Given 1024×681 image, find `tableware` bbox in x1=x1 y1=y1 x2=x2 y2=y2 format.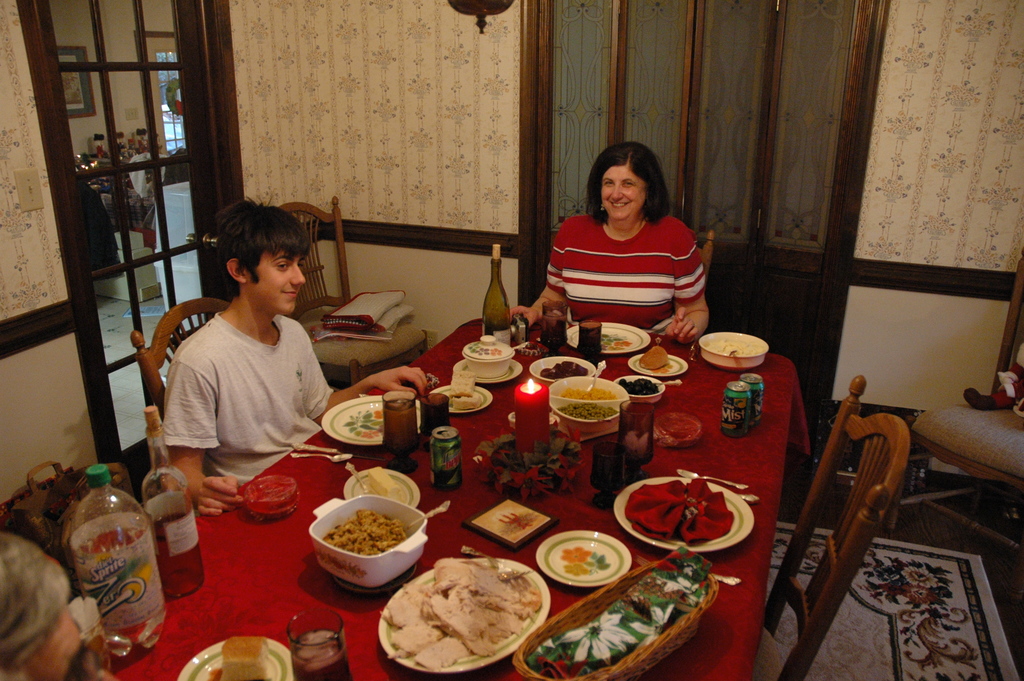
x1=540 y1=302 x2=575 y2=354.
